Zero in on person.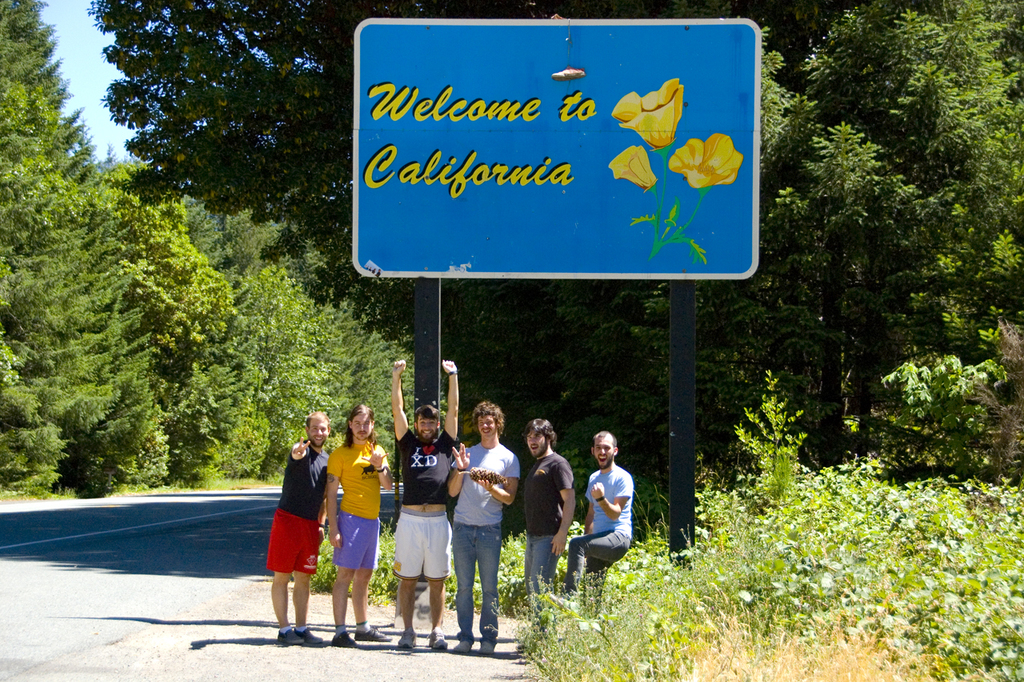
Zeroed in: bbox(389, 362, 455, 656).
